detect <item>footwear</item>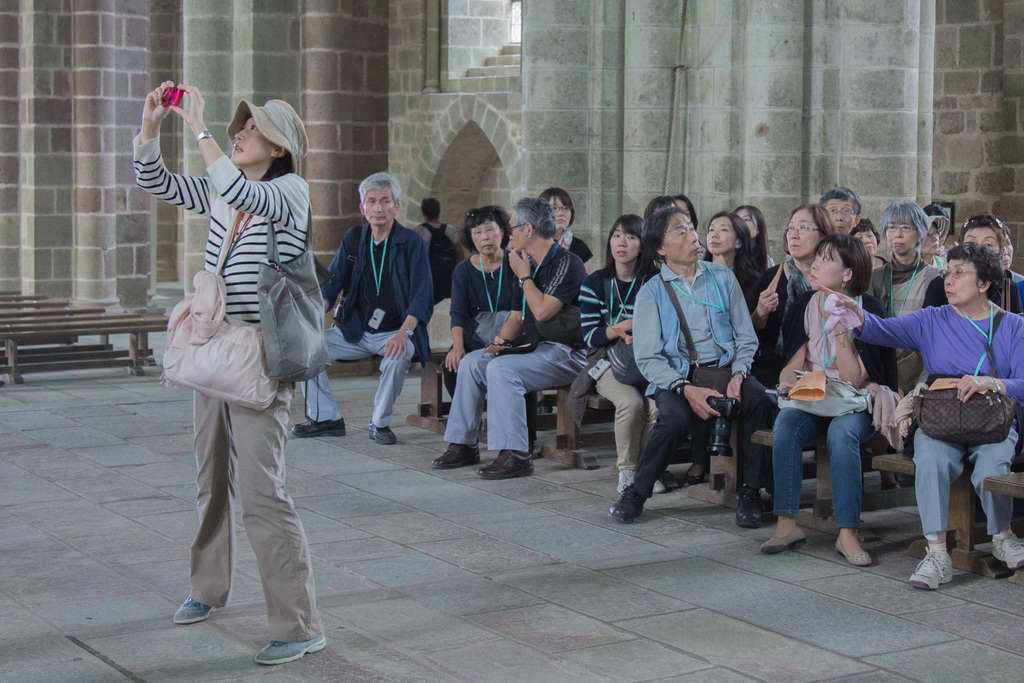
988/532/1023/572
